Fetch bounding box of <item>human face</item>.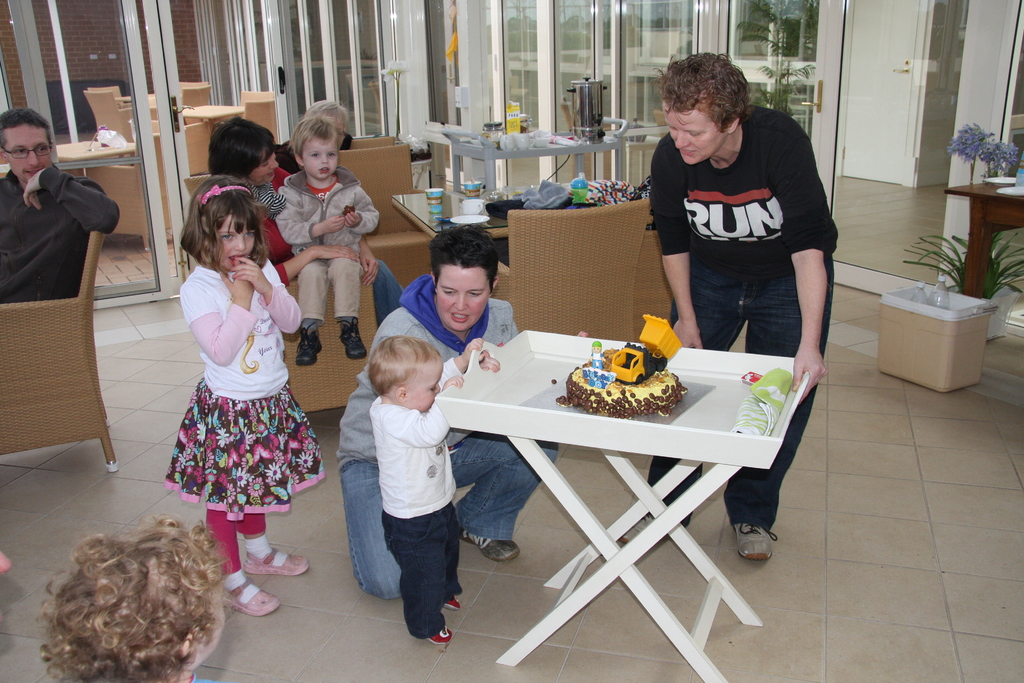
Bbox: bbox=[198, 589, 225, 655].
